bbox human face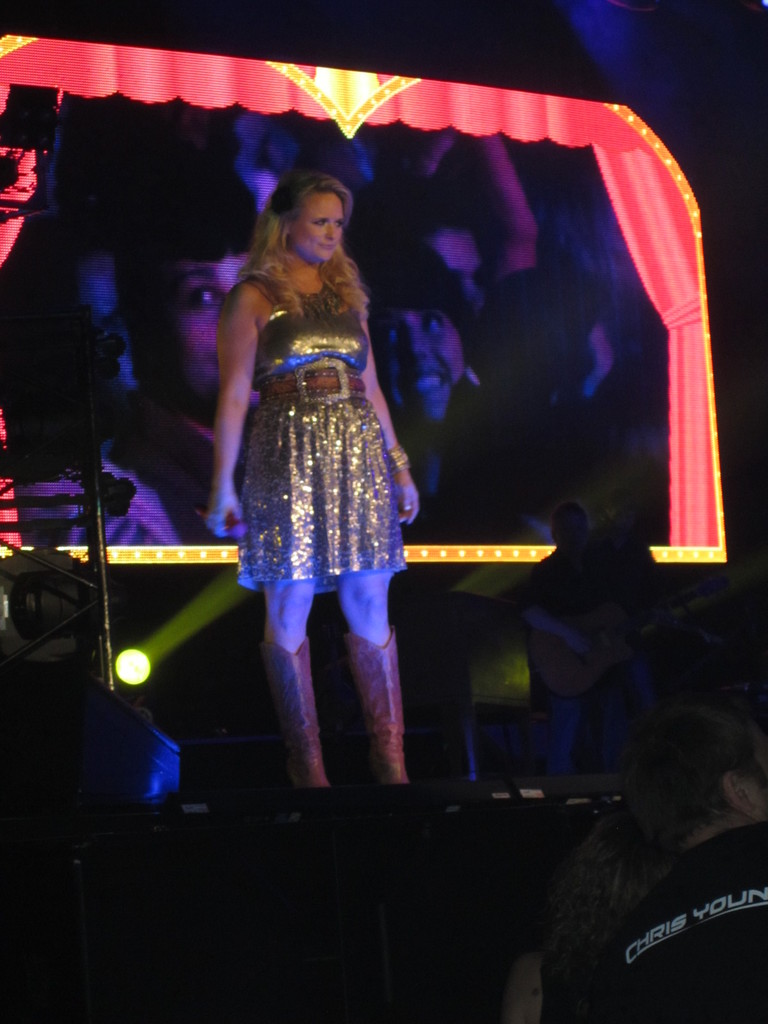
bbox=(155, 254, 252, 412)
